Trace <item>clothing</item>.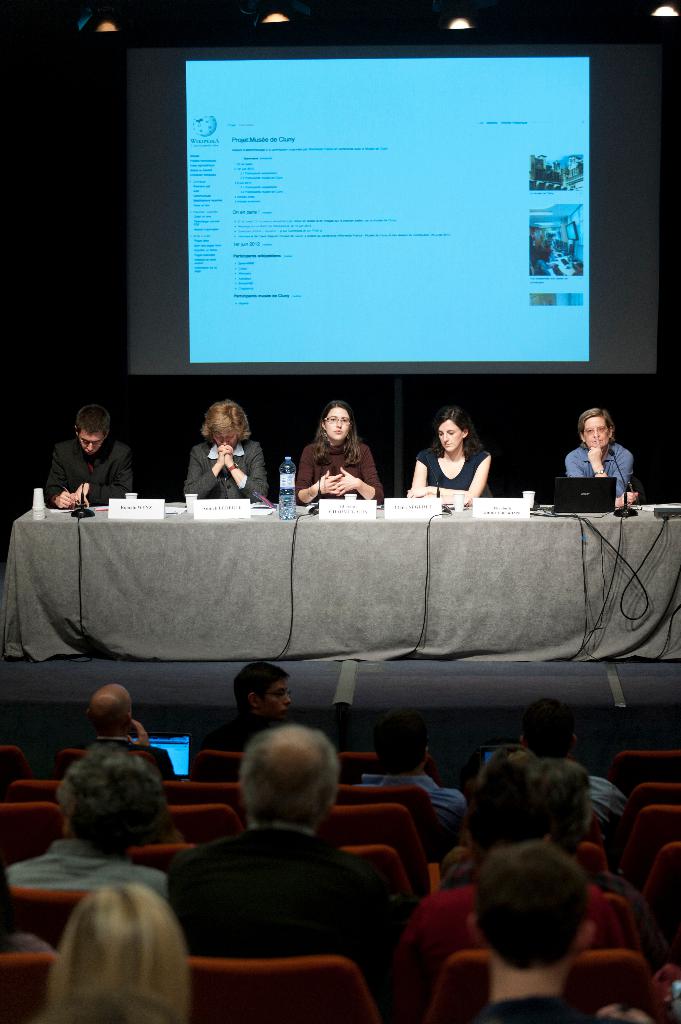
Traced to crop(46, 433, 130, 509).
